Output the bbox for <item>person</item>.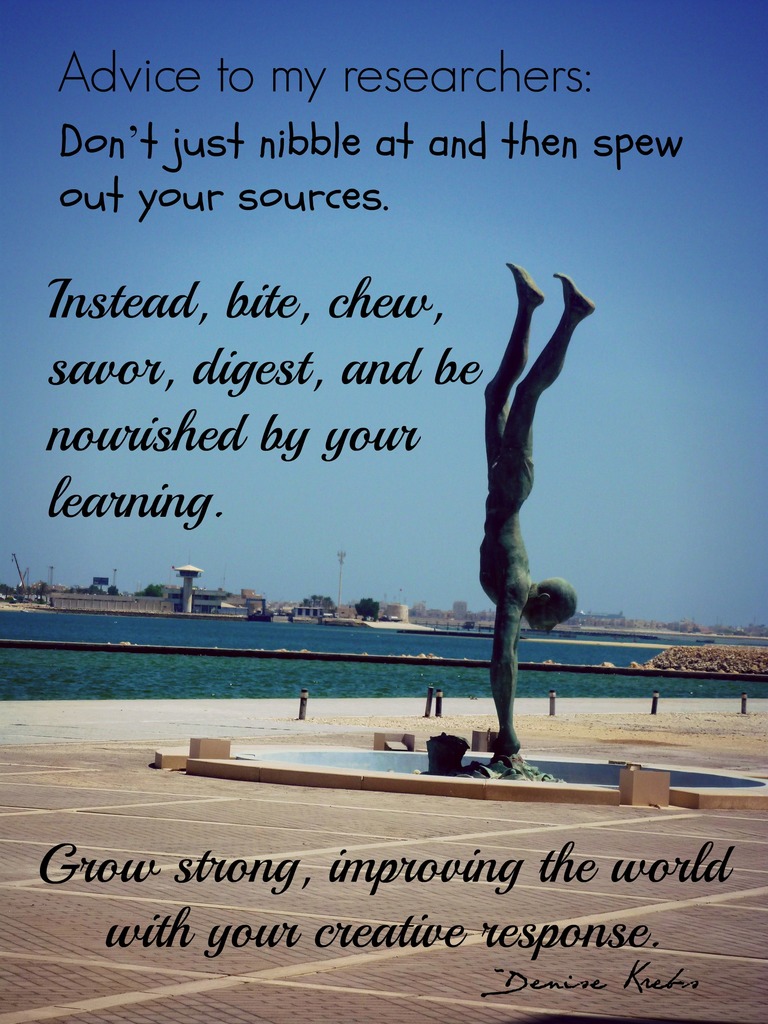
(left=481, top=267, right=598, bottom=751).
